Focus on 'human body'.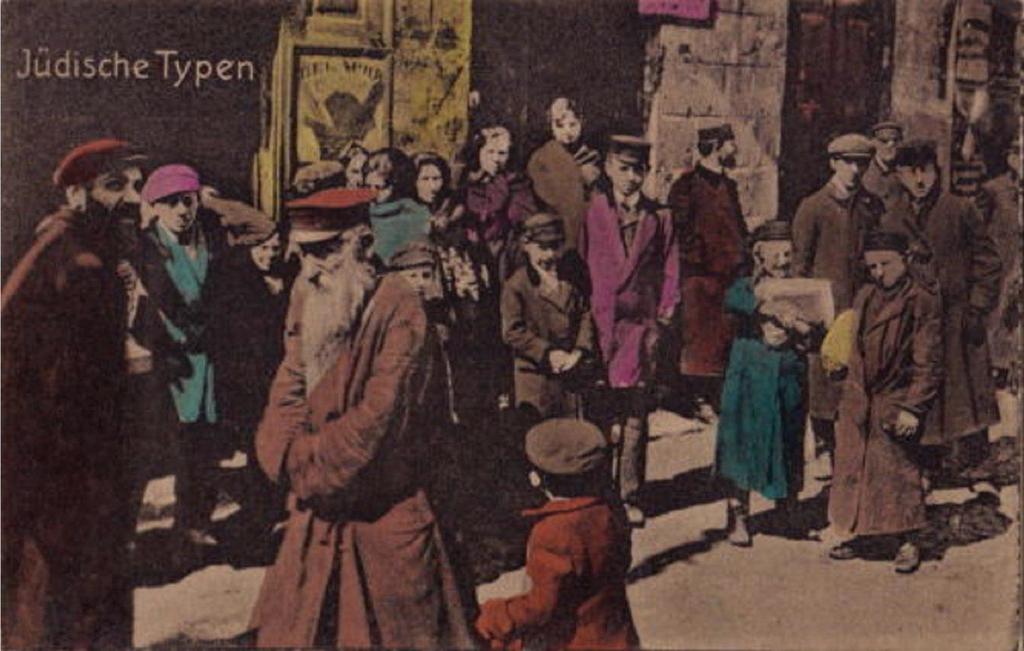
Focused at [x1=231, y1=182, x2=477, y2=646].
